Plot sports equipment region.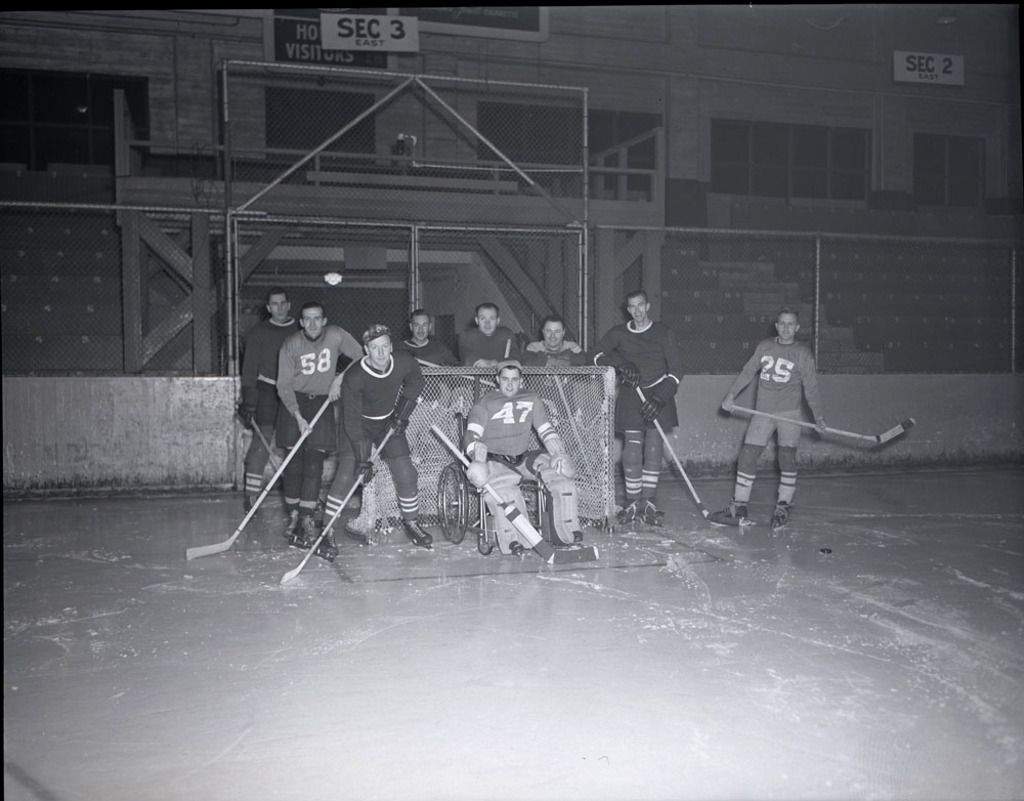
Plotted at x1=463 y1=444 x2=489 y2=488.
